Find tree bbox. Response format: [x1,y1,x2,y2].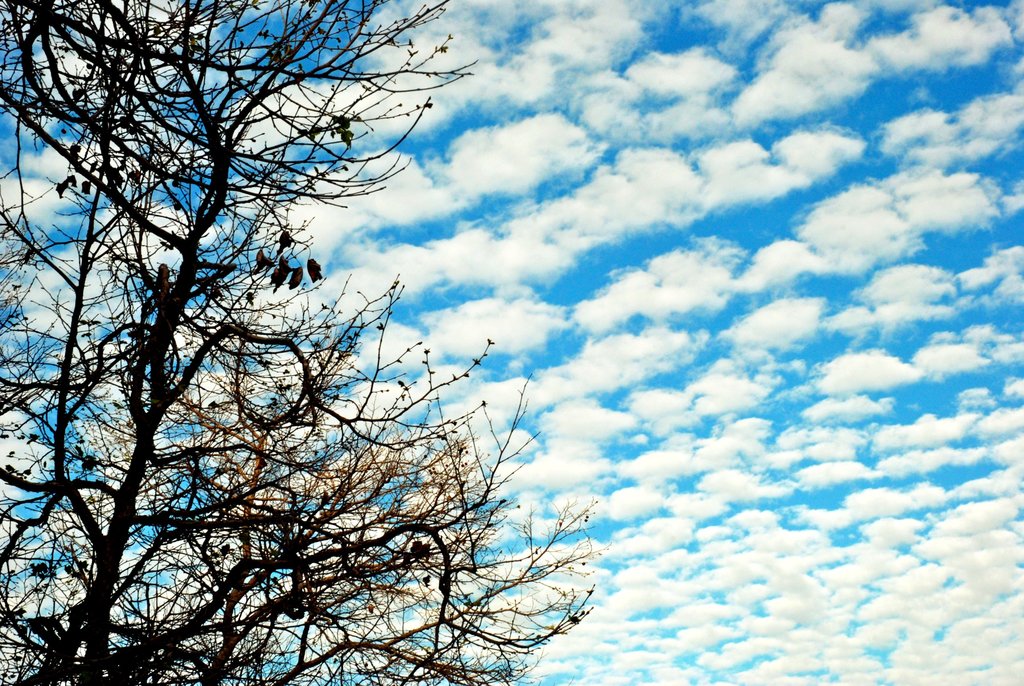
[0,0,598,685].
